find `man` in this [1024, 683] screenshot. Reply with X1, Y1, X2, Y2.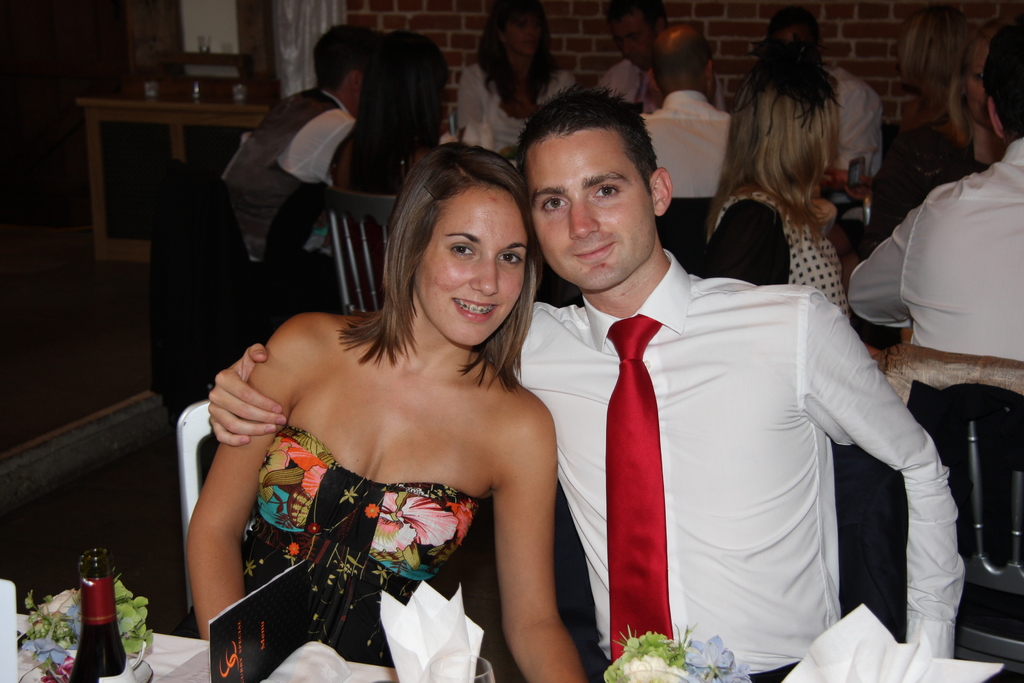
851, 21, 1023, 363.
